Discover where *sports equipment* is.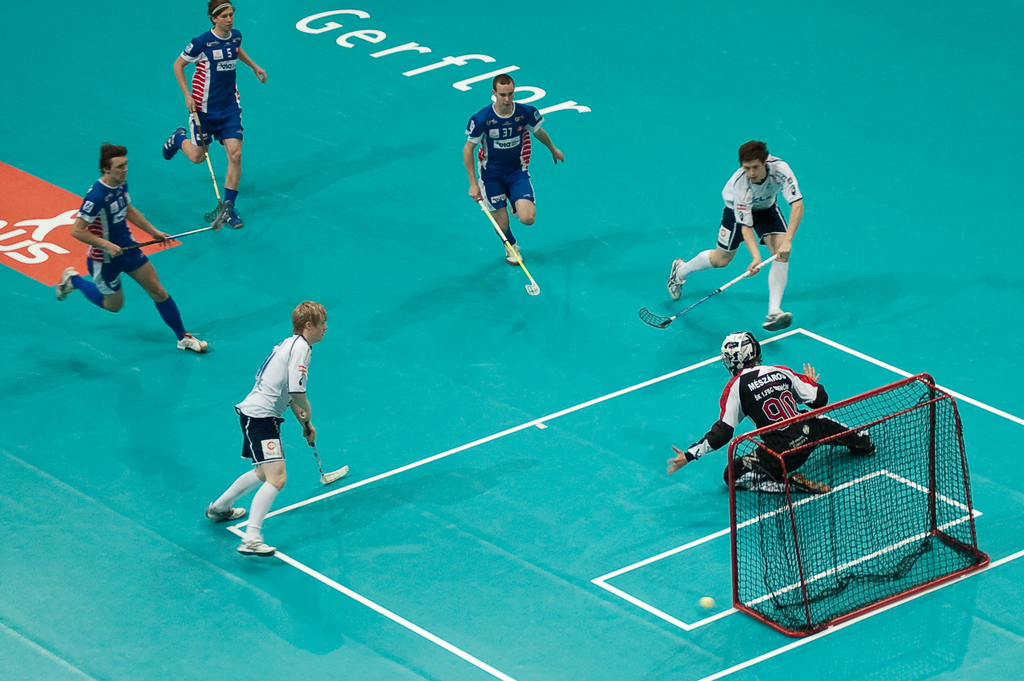
Discovered at x1=303, y1=413, x2=348, y2=485.
